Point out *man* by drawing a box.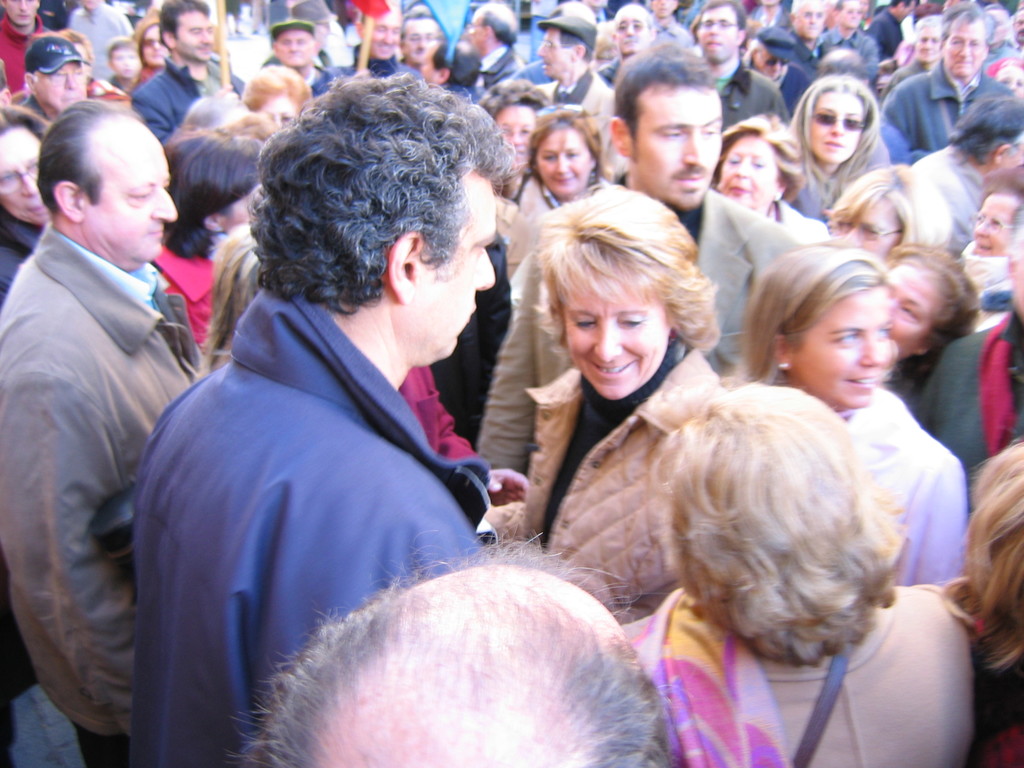
[left=461, top=0, right=525, bottom=88].
